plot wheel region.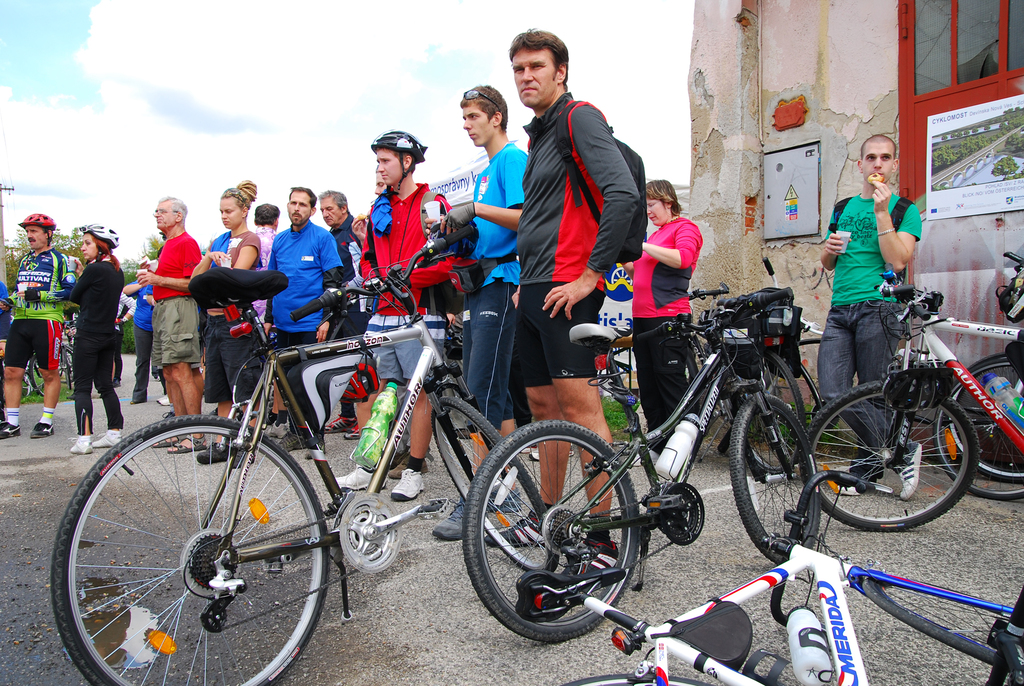
Plotted at bbox(436, 393, 555, 570).
